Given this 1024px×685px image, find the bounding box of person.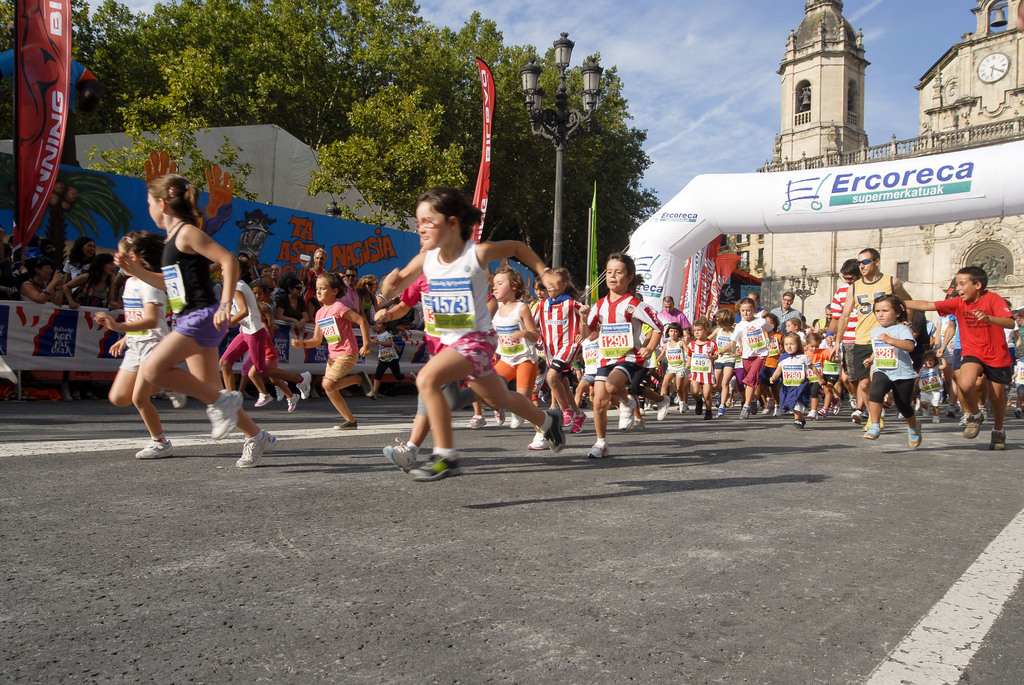
Rect(214, 247, 313, 407).
